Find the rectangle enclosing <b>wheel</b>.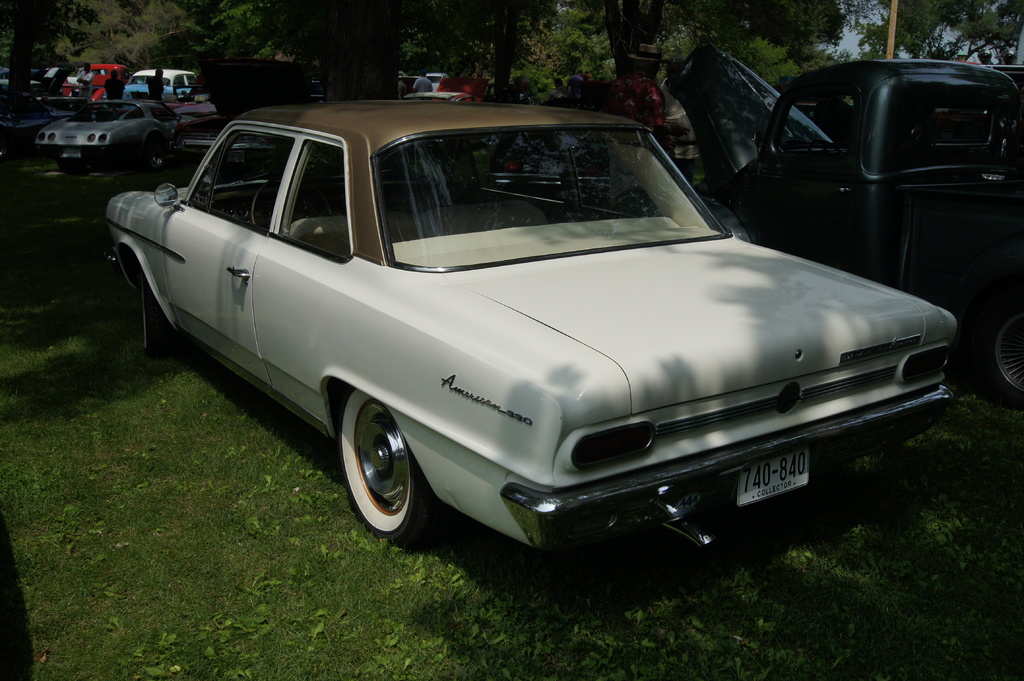
[x1=333, y1=390, x2=425, y2=545].
